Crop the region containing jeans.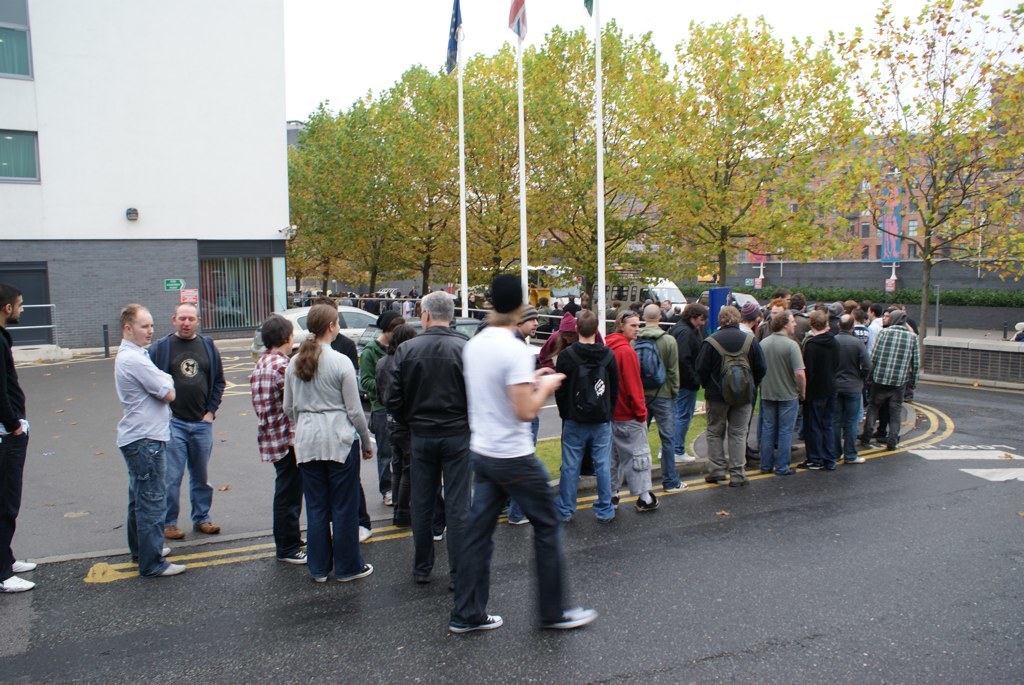
Crop region: {"left": 299, "top": 444, "right": 366, "bottom": 584}.
